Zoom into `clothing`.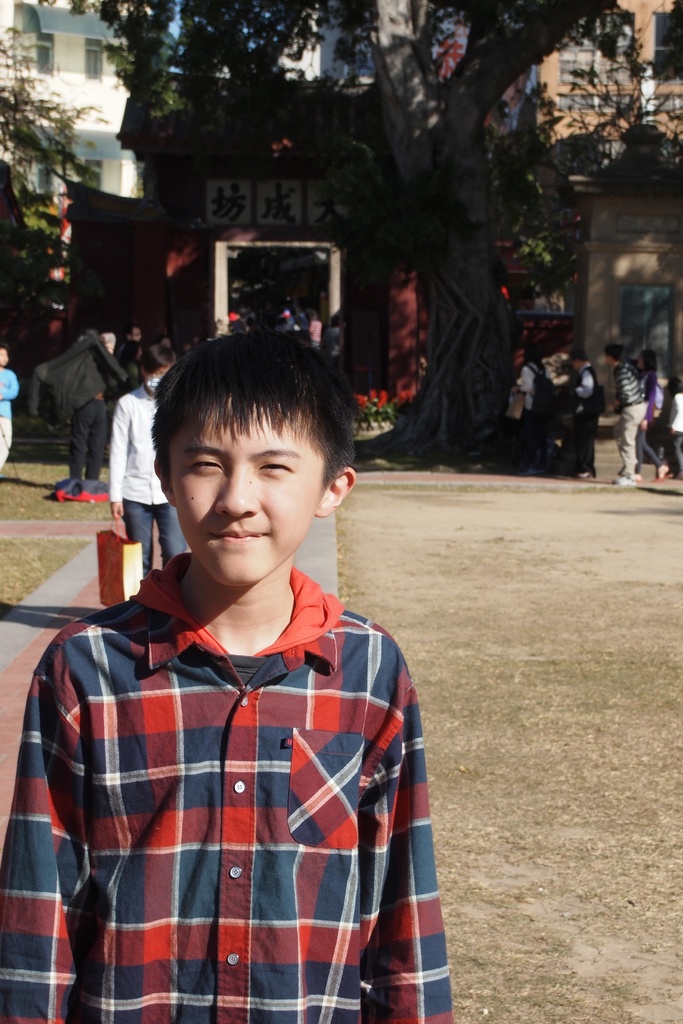
Zoom target: [111,378,171,567].
